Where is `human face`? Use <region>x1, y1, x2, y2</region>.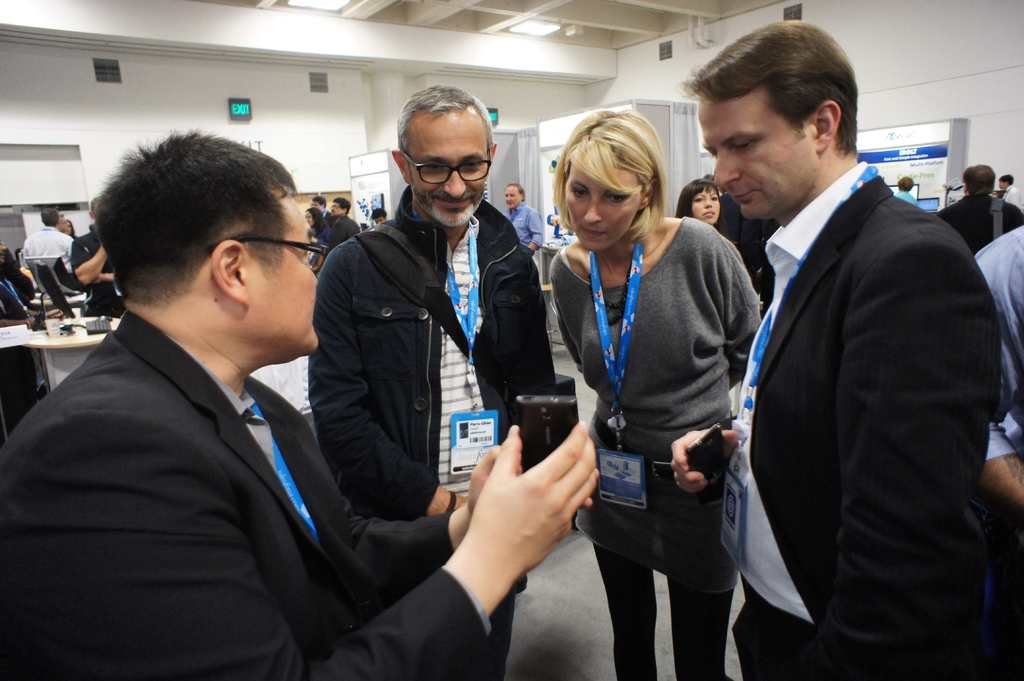
<region>497, 182, 520, 210</region>.
